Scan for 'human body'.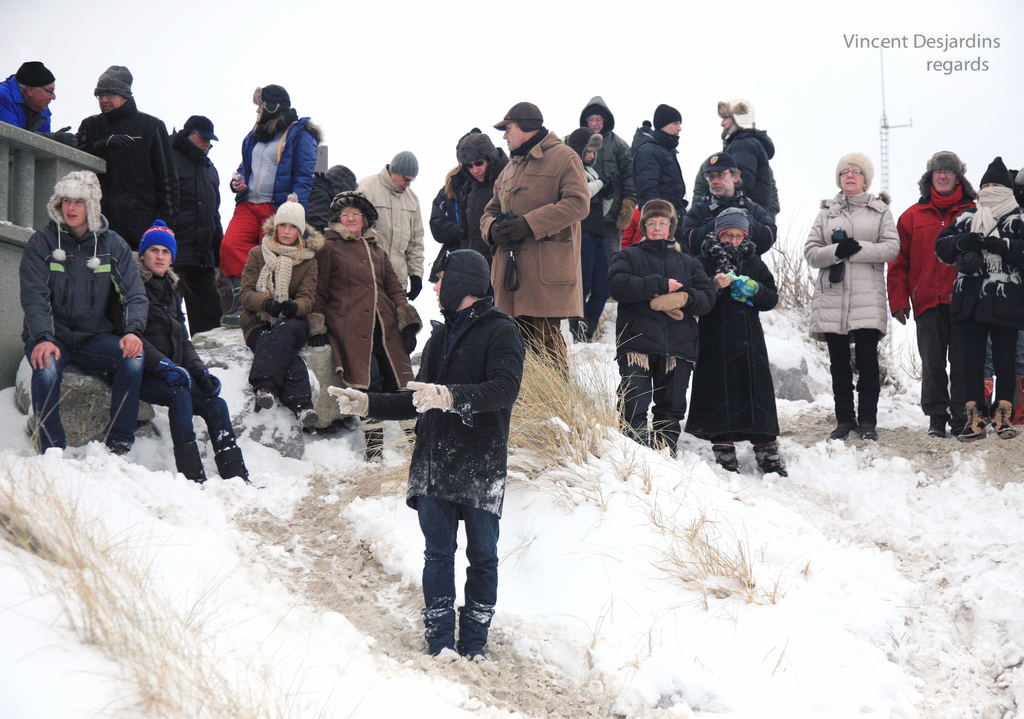
Scan result: BBox(886, 148, 977, 434).
